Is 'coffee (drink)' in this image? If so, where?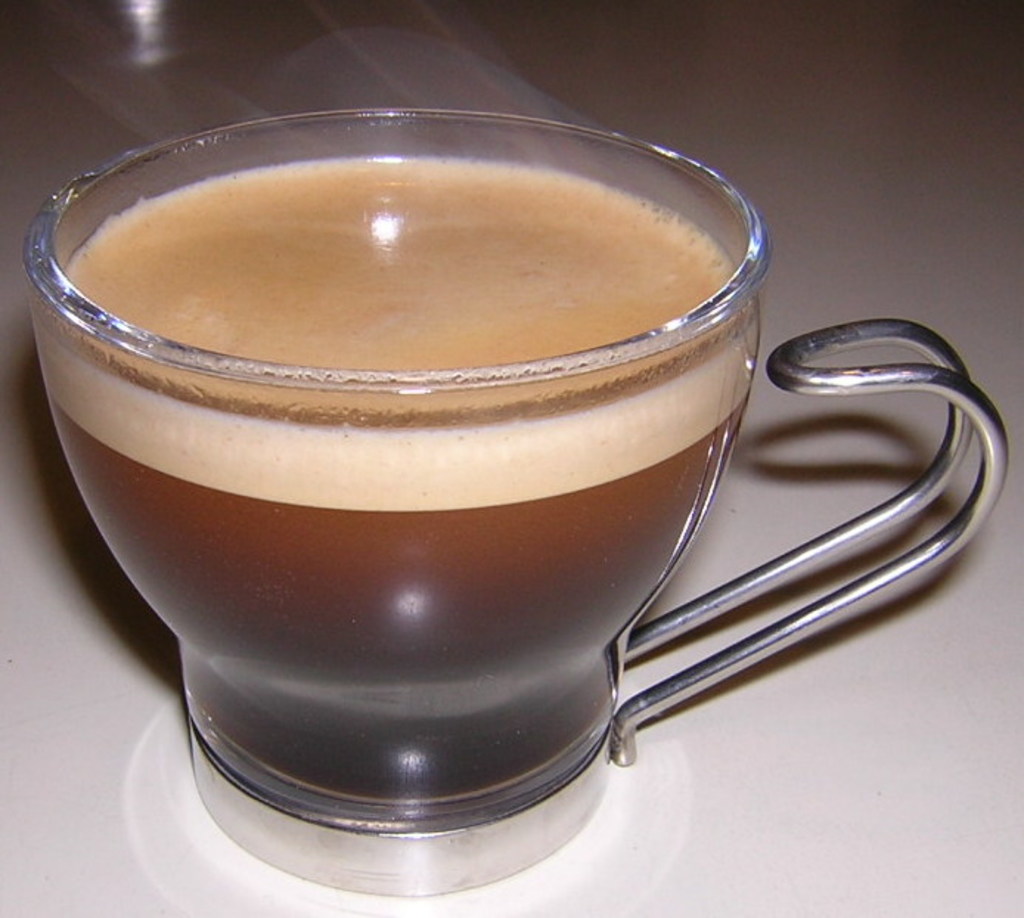
Yes, at <bbox>37, 156, 751, 826</bbox>.
